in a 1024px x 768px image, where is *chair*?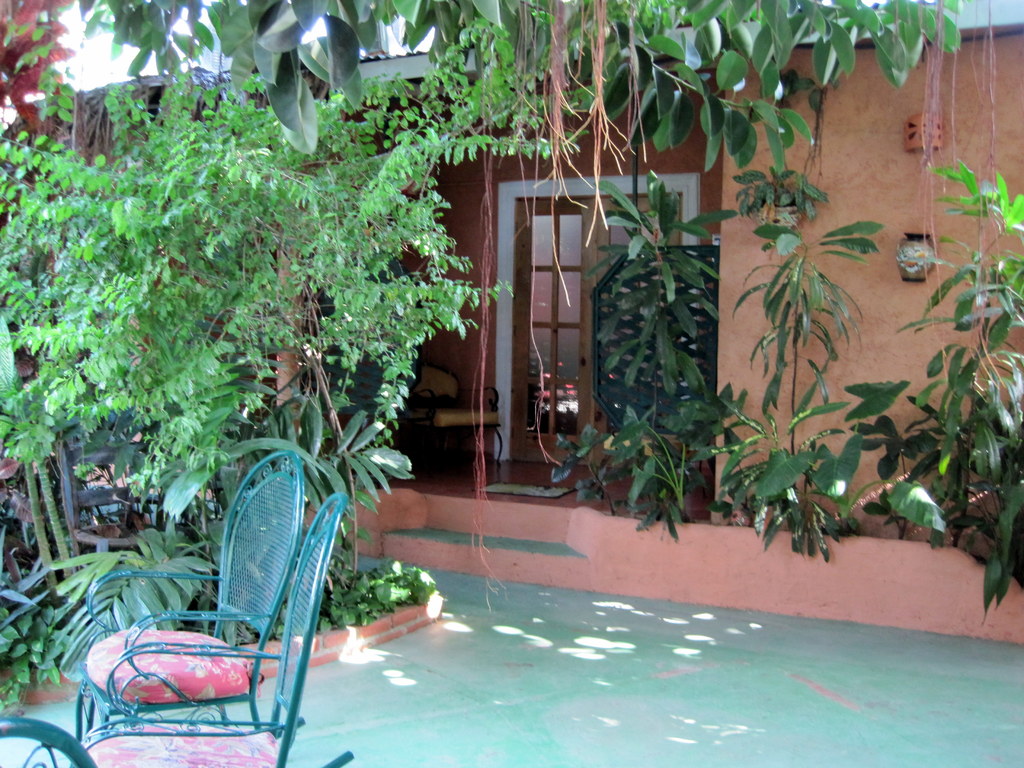
[x1=404, y1=364, x2=505, y2=472].
